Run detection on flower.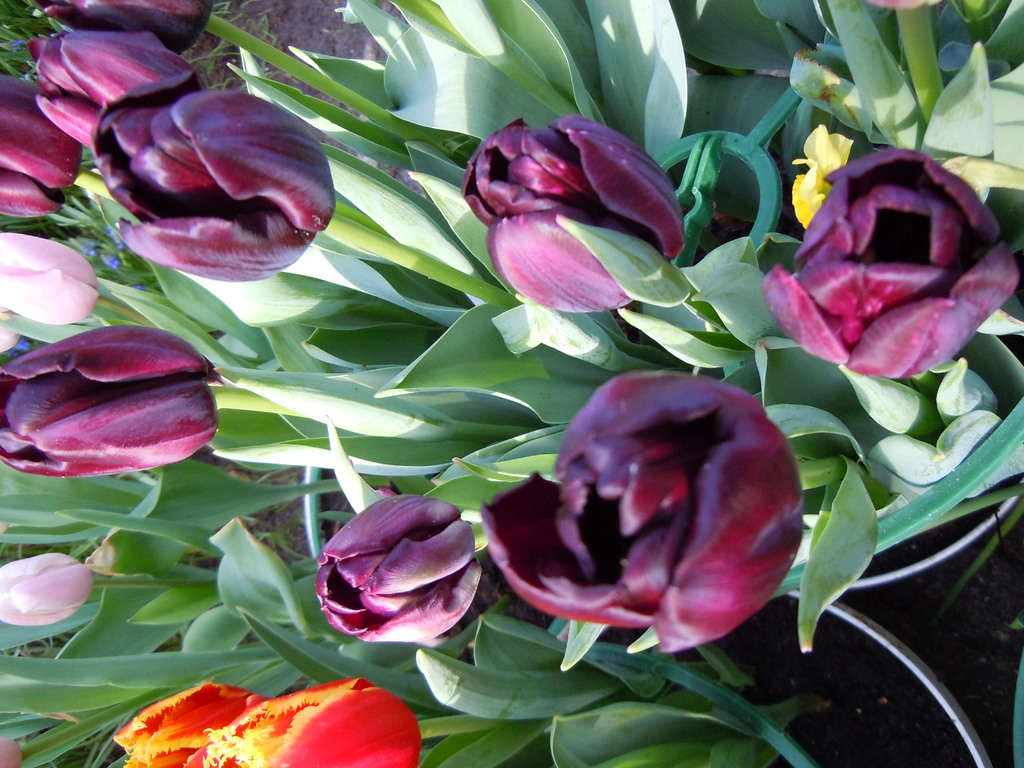
Result: left=313, top=490, right=479, bottom=646.
